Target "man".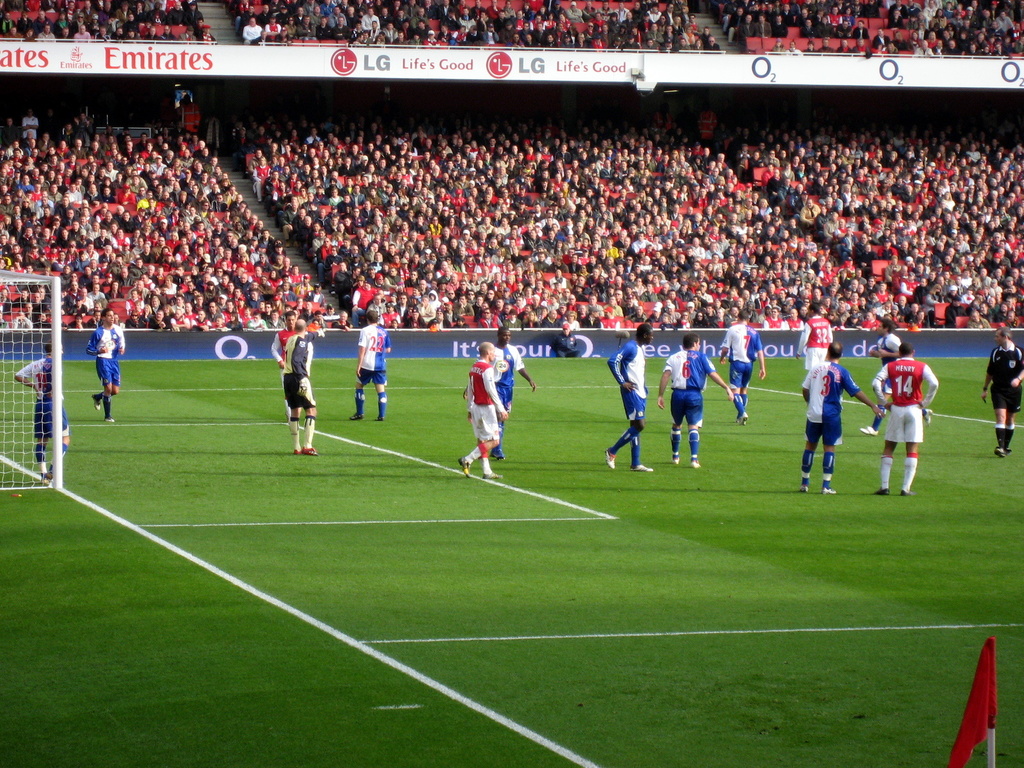
Target region: crop(305, 280, 323, 310).
